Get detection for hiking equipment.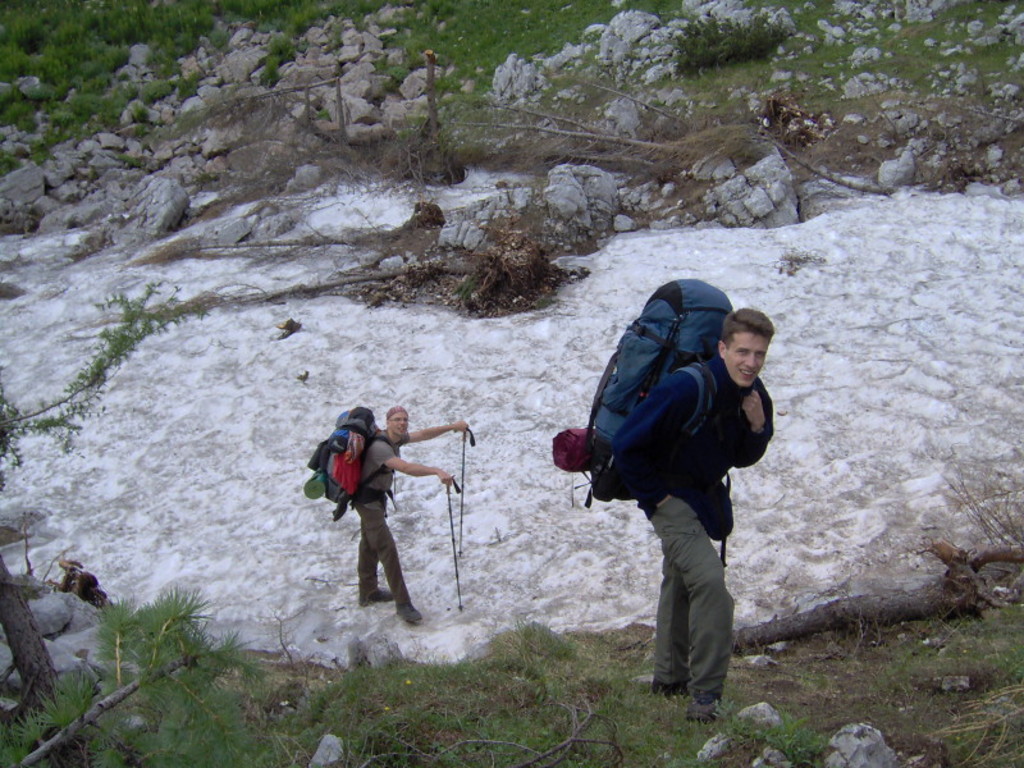
Detection: <box>303,394,375,518</box>.
